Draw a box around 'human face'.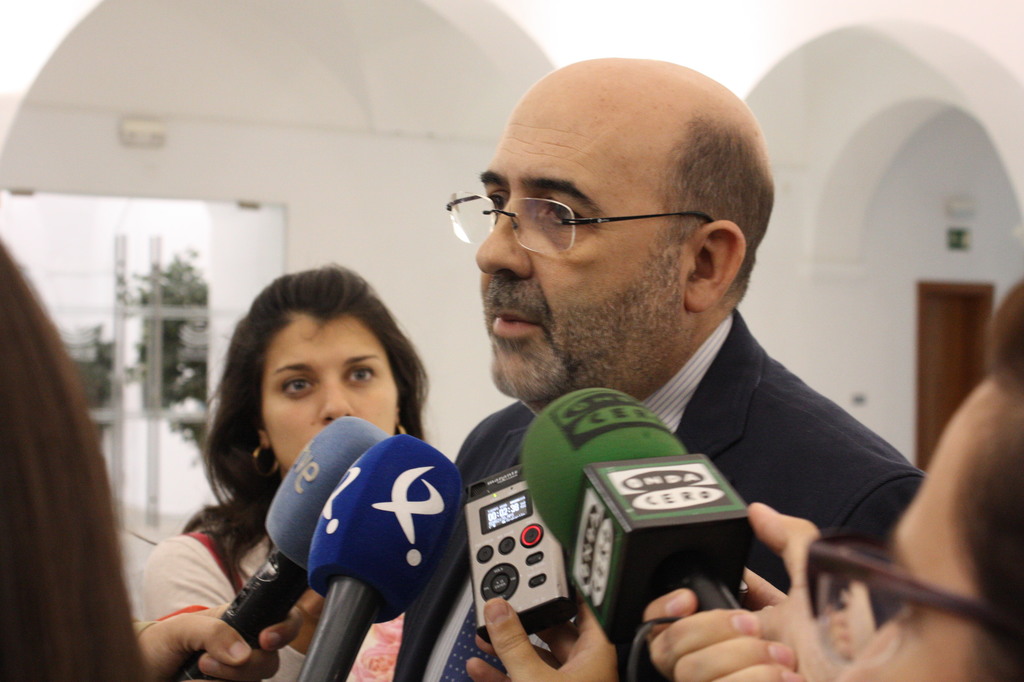
[839, 382, 989, 681].
